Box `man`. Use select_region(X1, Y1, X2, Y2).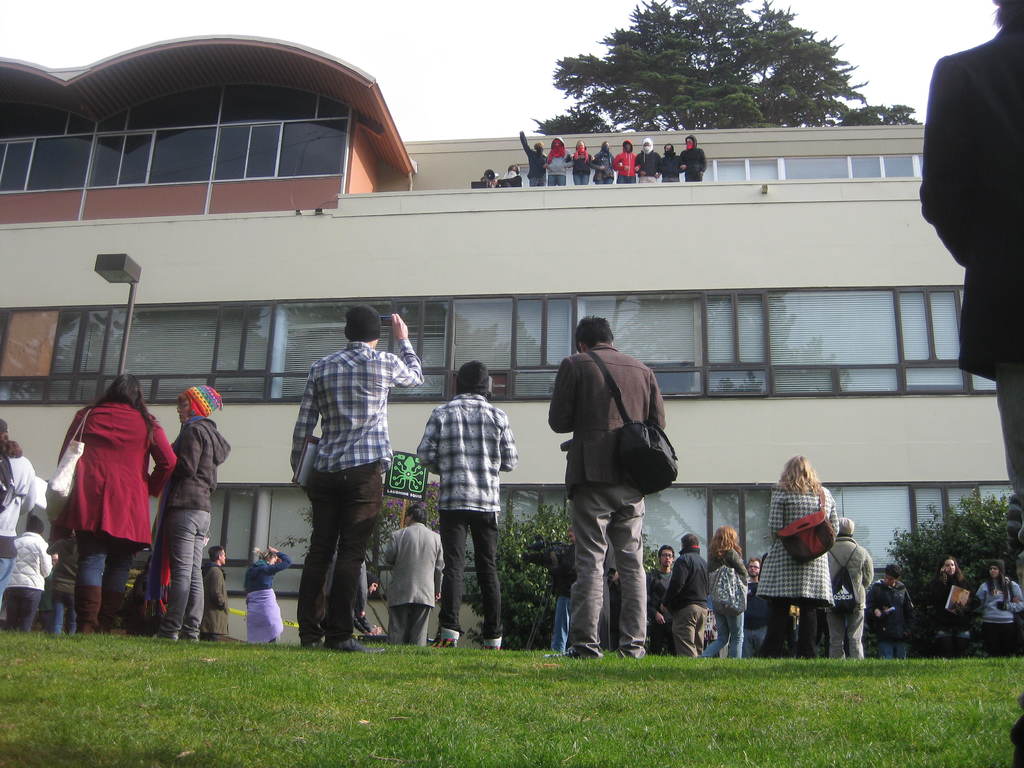
select_region(418, 358, 515, 648).
